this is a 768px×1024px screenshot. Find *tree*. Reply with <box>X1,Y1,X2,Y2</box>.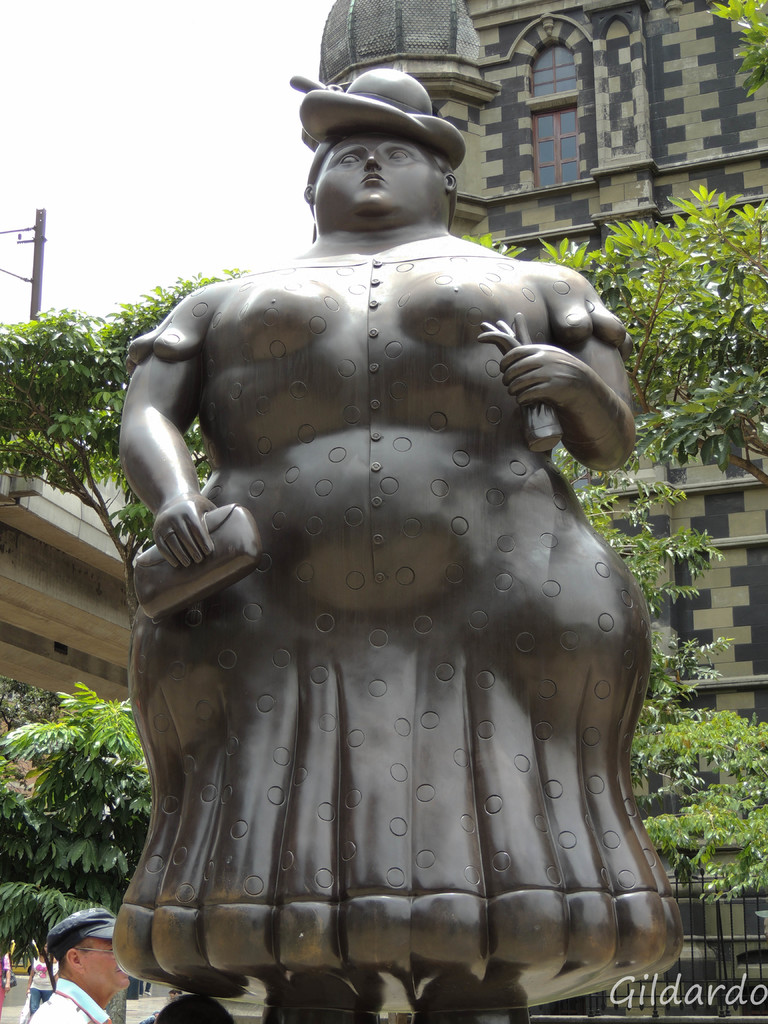
<box>0,271,255,686</box>.
